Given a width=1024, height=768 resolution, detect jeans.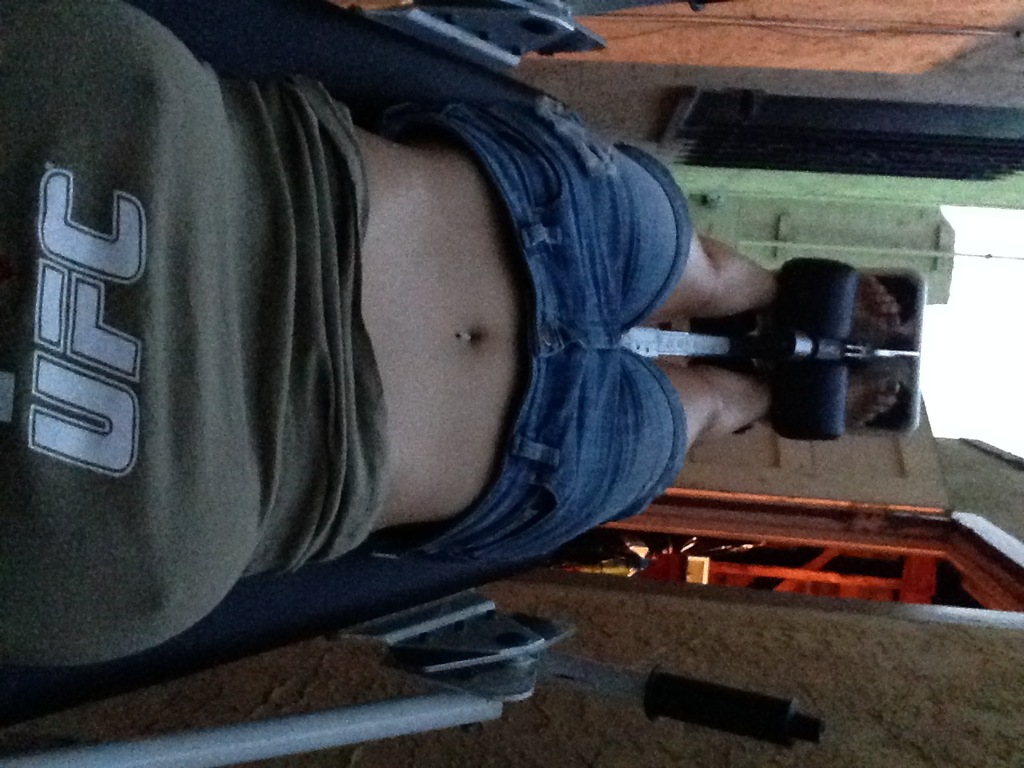
bbox=[419, 135, 700, 619].
